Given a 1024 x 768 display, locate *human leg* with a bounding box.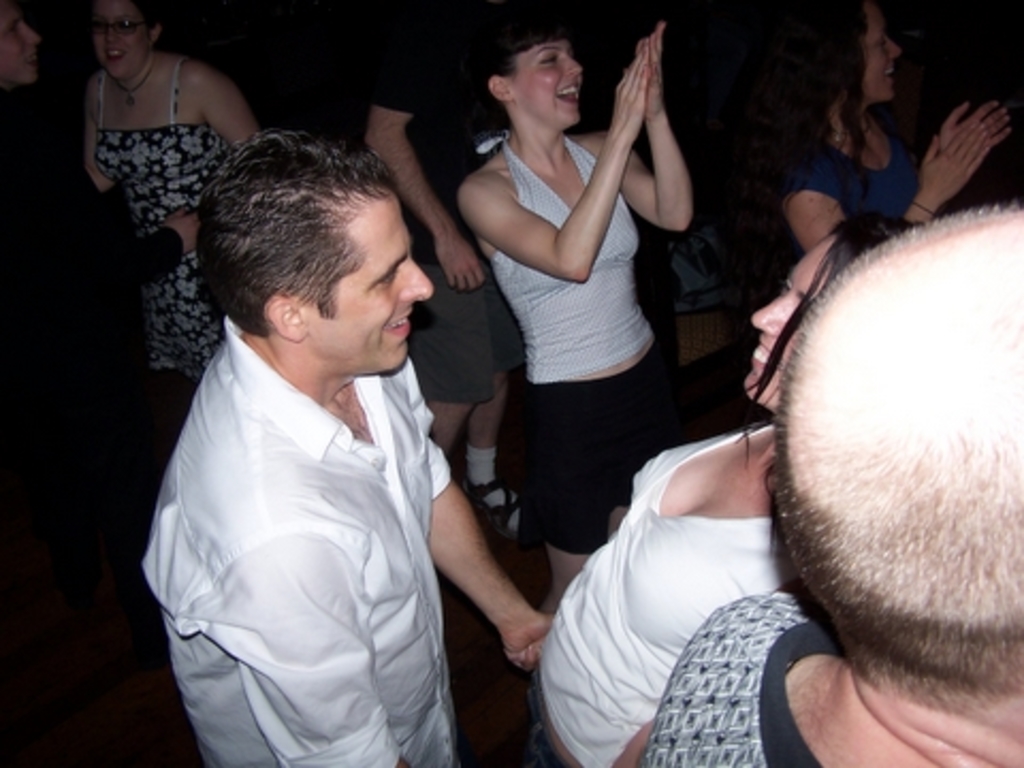
Located: bbox(467, 337, 527, 531).
